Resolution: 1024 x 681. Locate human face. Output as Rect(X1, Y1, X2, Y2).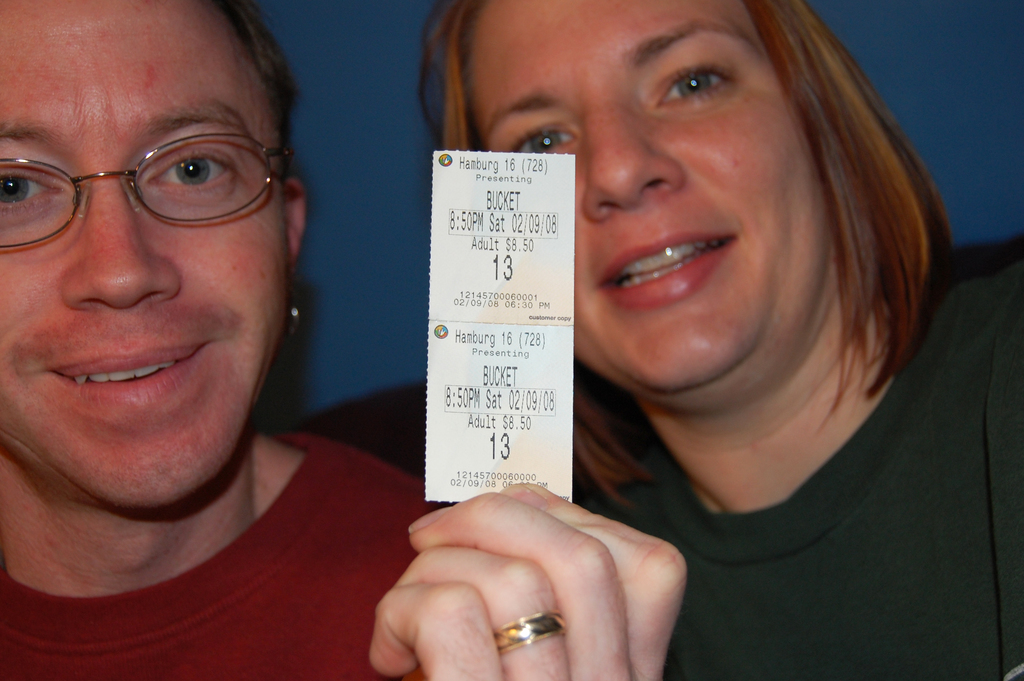
Rect(0, 0, 286, 516).
